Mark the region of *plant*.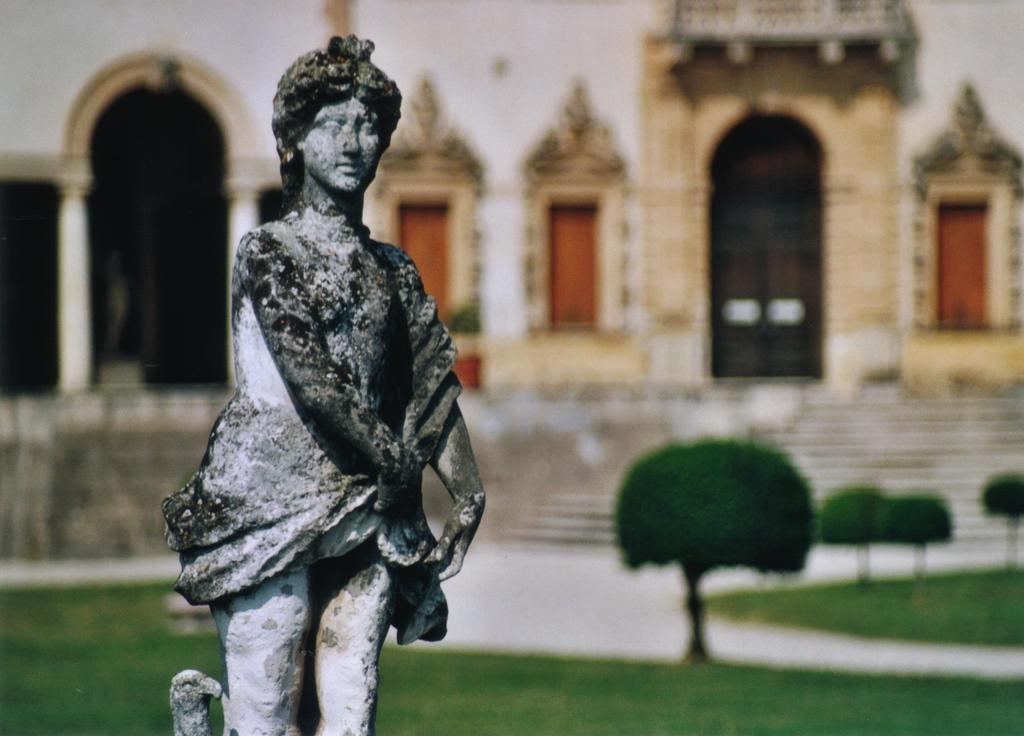
Region: <region>710, 566, 1023, 641</region>.
